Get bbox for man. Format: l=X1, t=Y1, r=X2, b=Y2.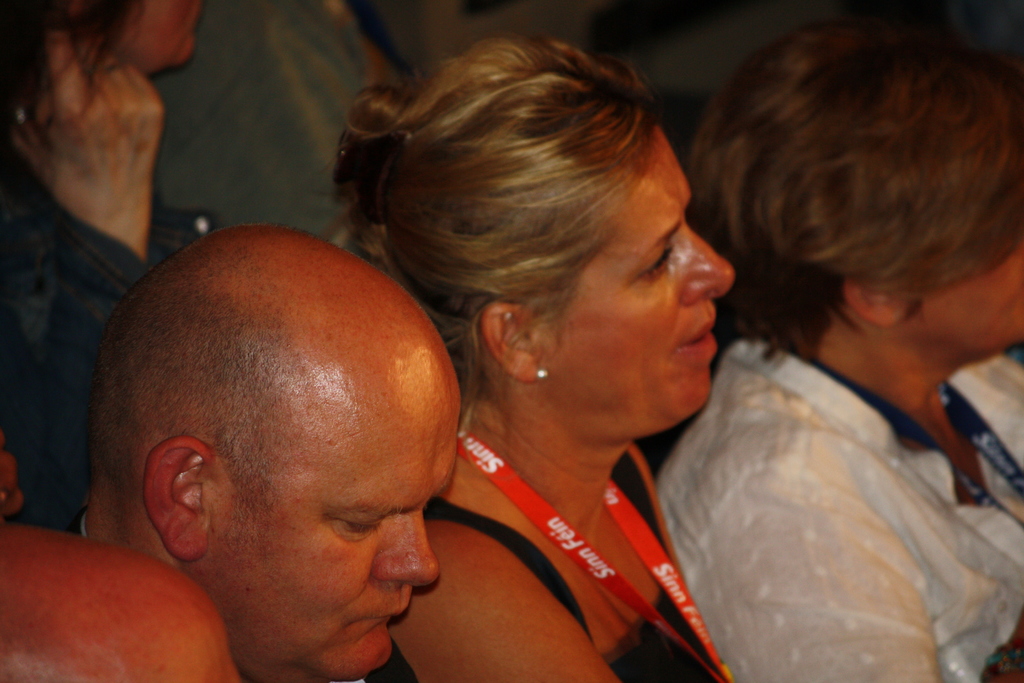
l=68, t=222, r=460, b=682.
